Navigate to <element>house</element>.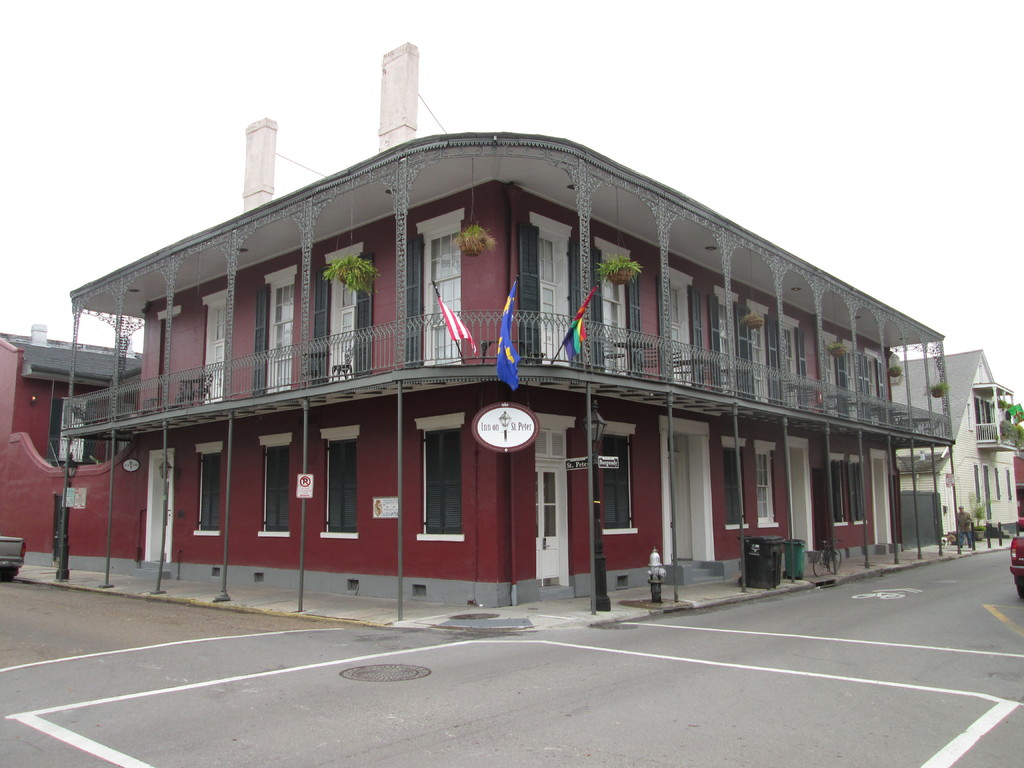
Navigation target: locate(0, 129, 948, 611).
